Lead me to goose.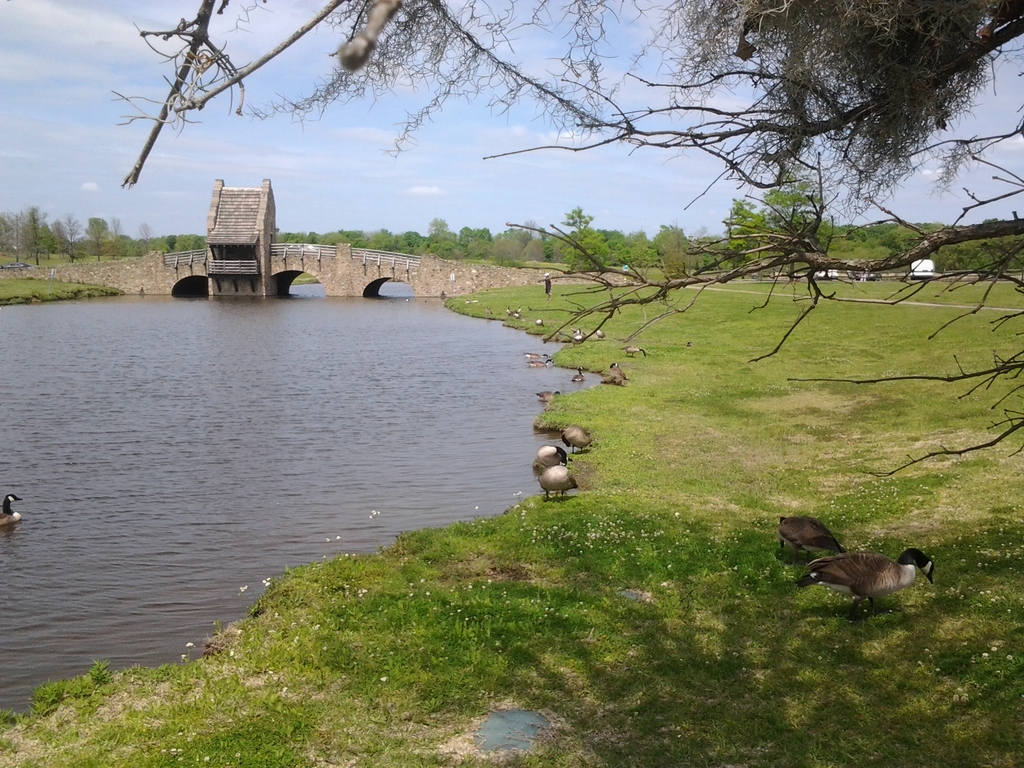
Lead to <box>570,325,583,345</box>.
